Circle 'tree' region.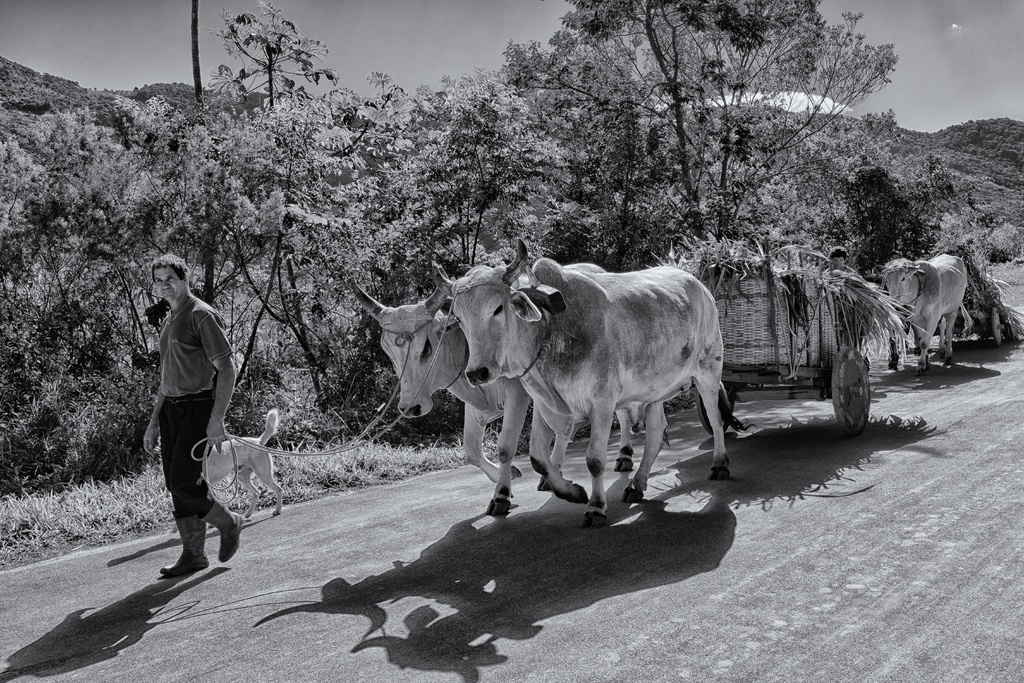
Region: region(191, 2, 203, 105).
